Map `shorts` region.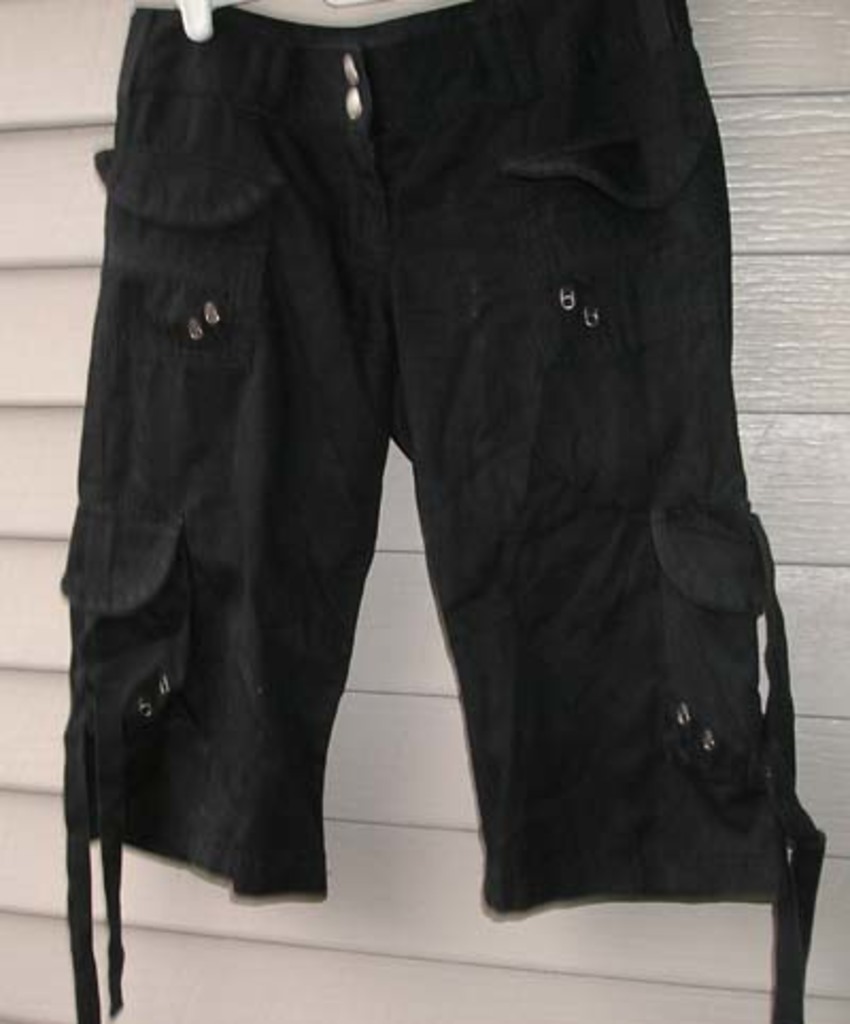
Mapped to select_region(66, 0, 780, 994).
